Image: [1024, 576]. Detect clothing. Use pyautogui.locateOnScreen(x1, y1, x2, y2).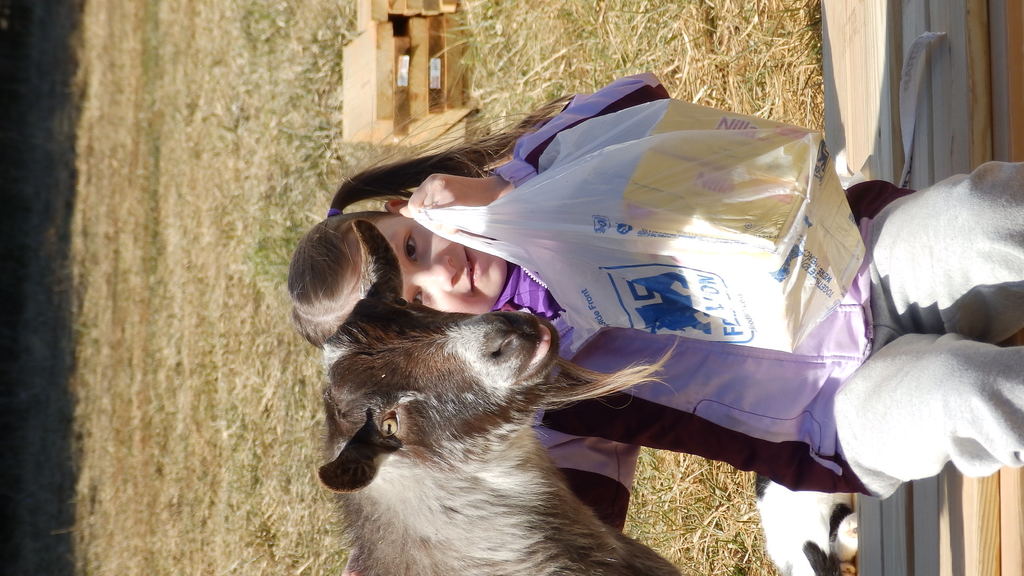
pyautogui.locateOnScreen(301, 48, 931, 509).
